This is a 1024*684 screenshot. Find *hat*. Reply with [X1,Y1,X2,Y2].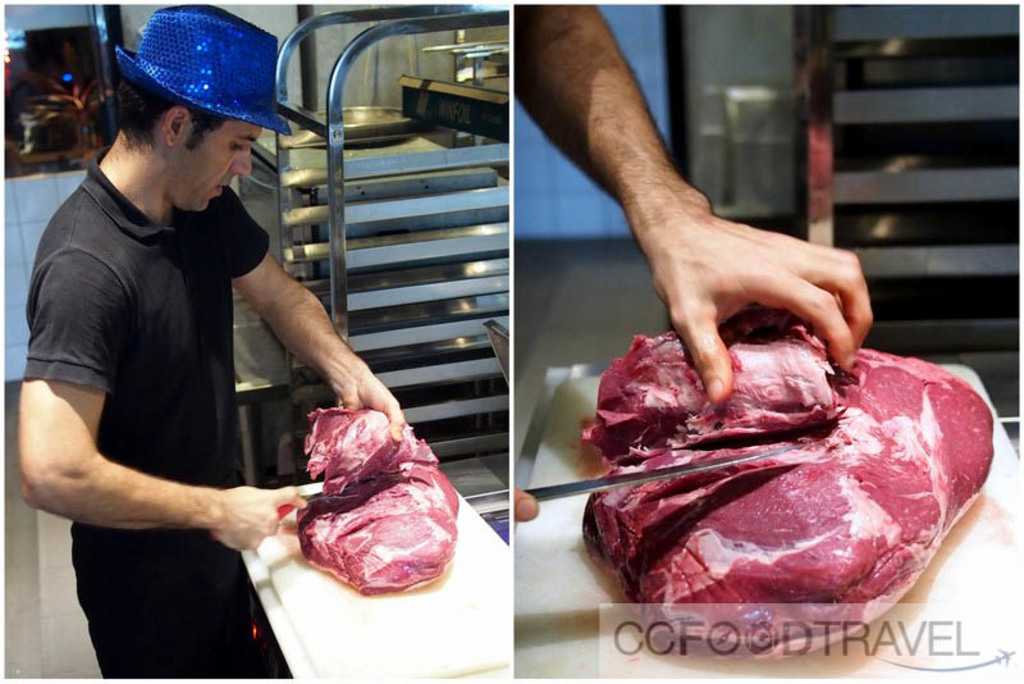
[115,0,296,137].
